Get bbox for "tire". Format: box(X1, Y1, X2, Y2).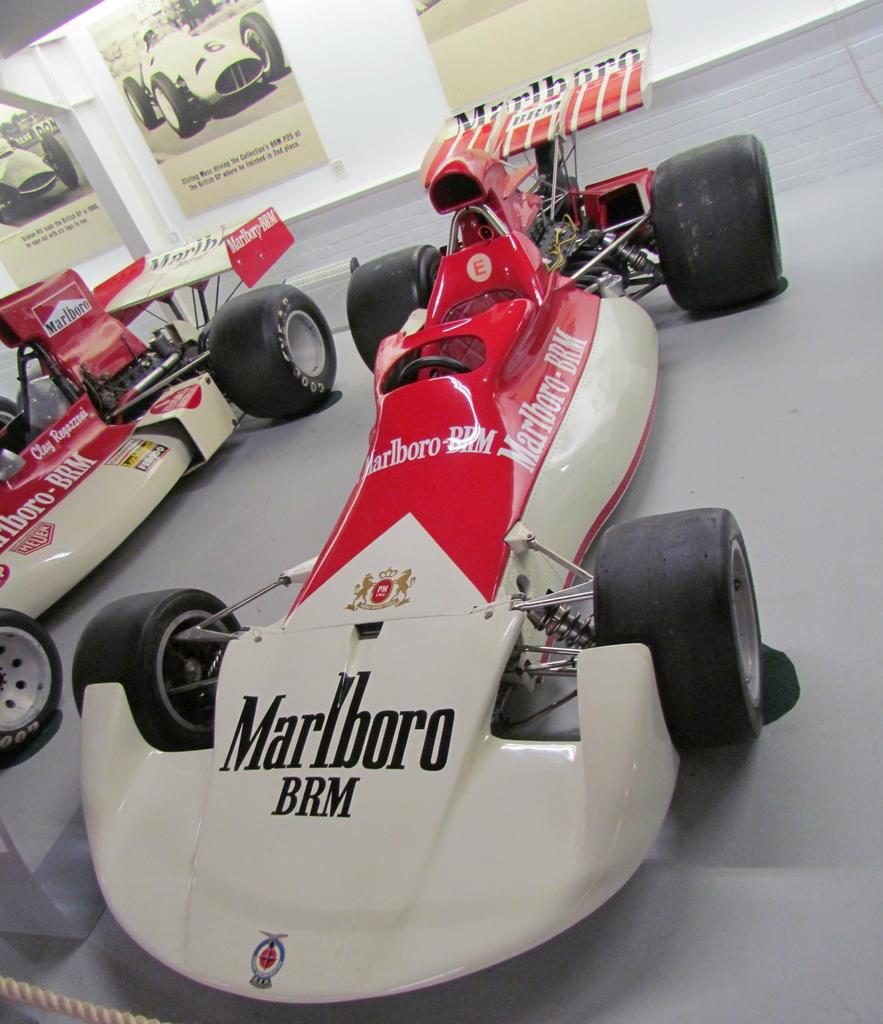
box(0, 611, 61, 748).
